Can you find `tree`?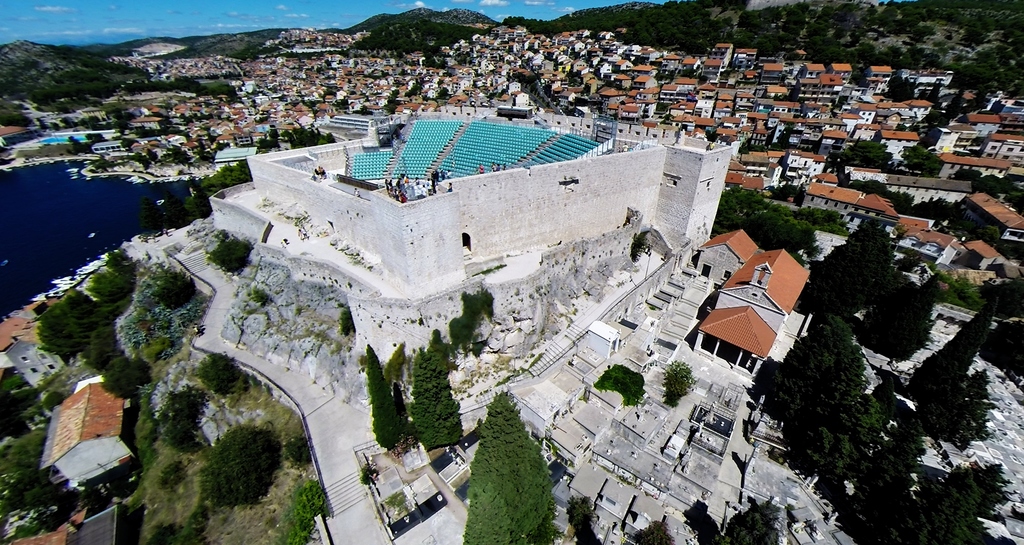
Yes, bounding box: (625,515,677,544).
